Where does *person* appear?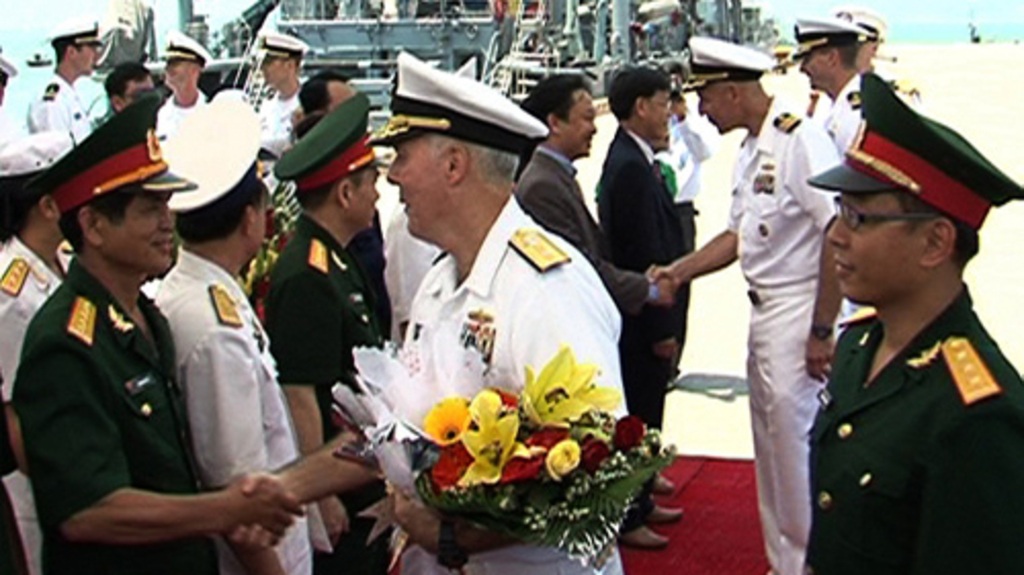
Appears at (left=795, top=27, right=872, bottom=176).
